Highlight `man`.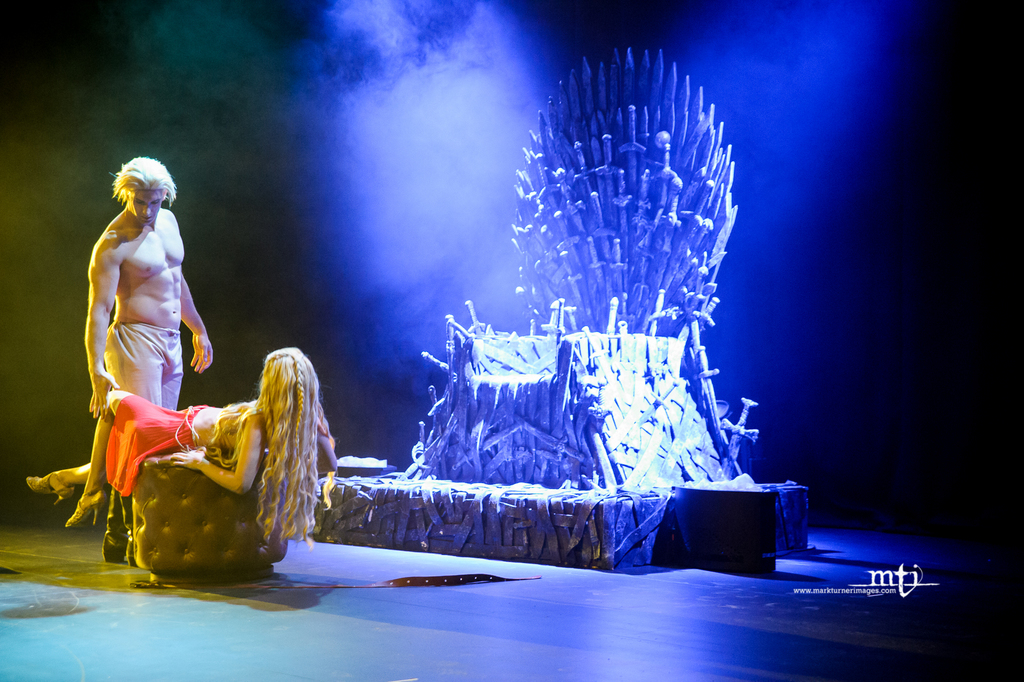
Highlighted region: (x1=83, y1=158, x2=212, y2=560).
